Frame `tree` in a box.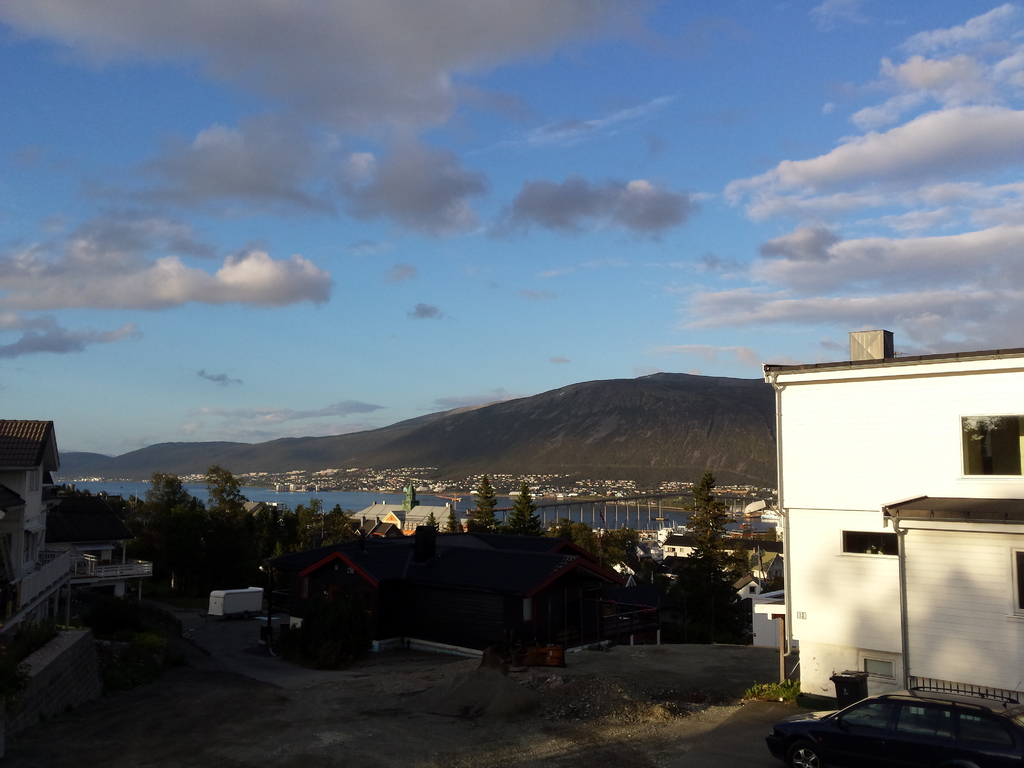
region(495, 483, 538, 536).
